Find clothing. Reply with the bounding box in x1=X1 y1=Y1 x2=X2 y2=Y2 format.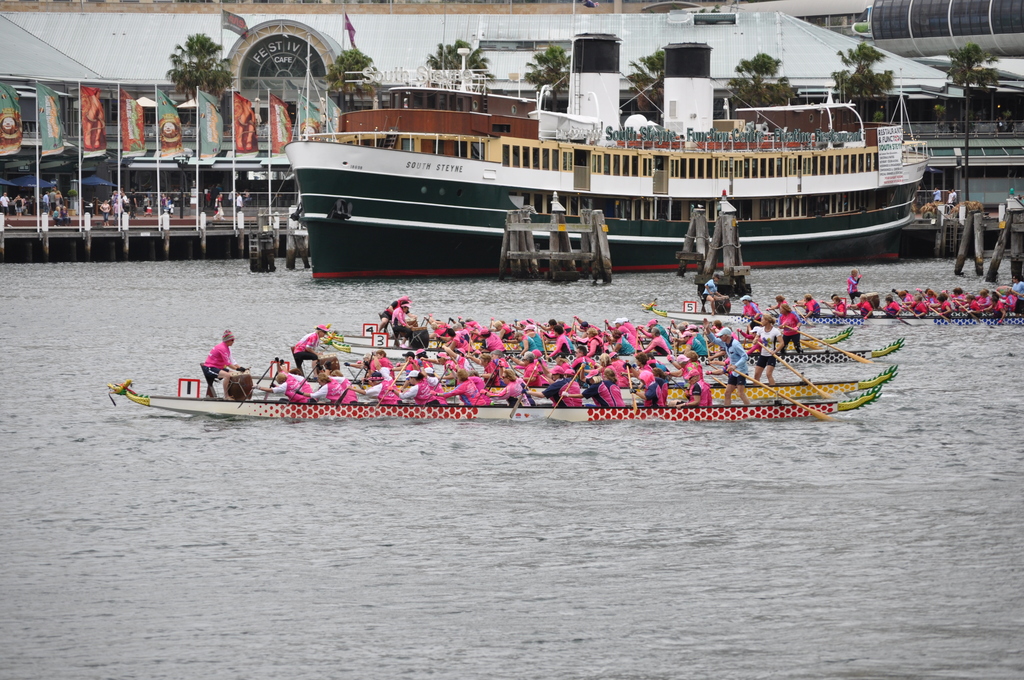
x1=1015 y1=284 x2=1023 y2=304.
